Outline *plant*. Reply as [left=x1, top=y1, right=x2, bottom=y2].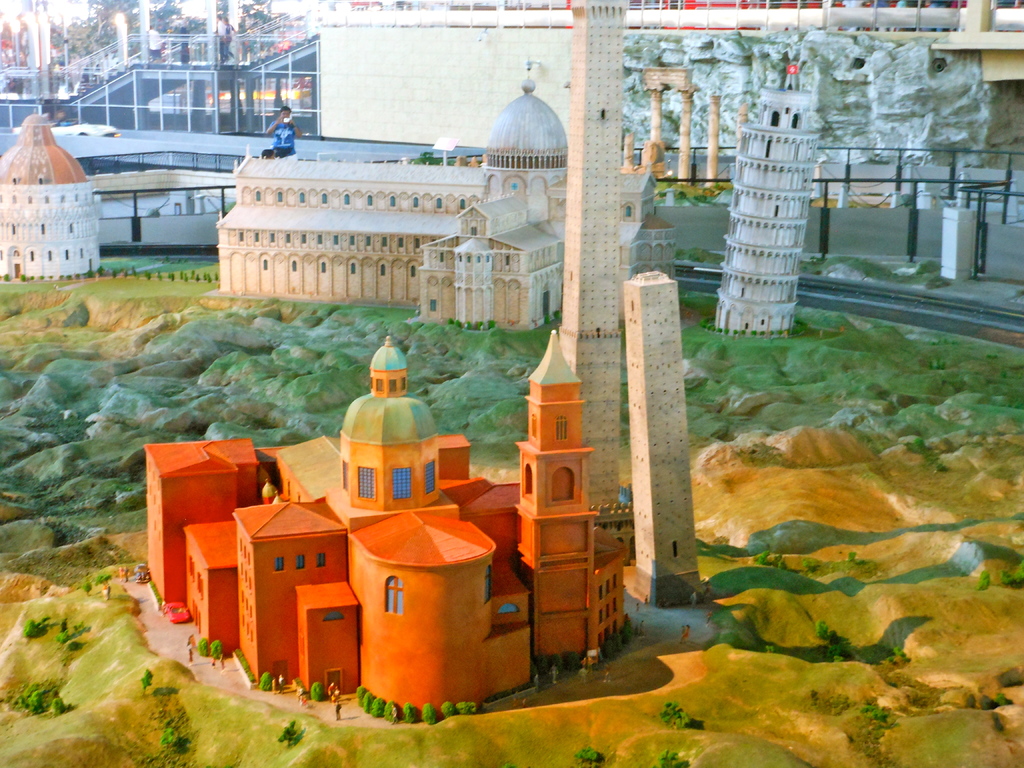
[left=572, top=744, right=597, bottom=765].
